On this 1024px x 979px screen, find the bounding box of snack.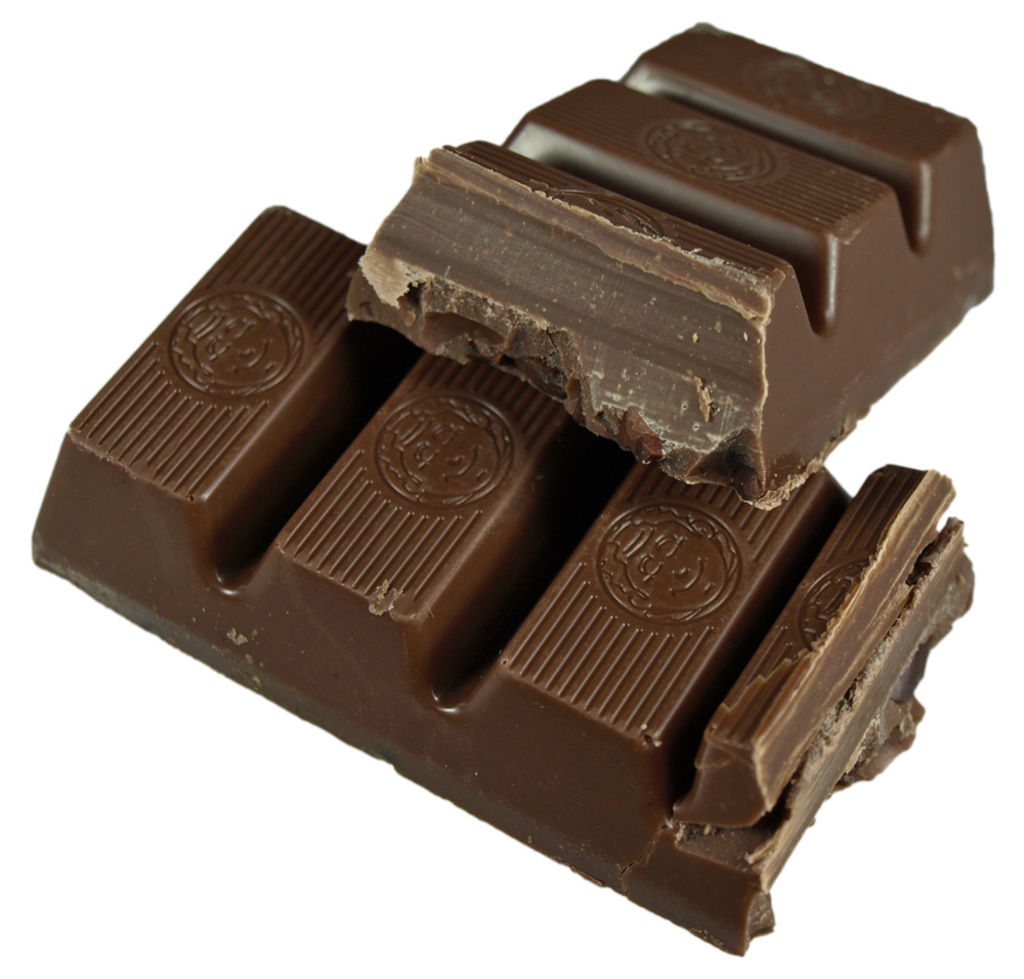
Bounding box: (left=321, top=61, right=1019, bottom=465).
